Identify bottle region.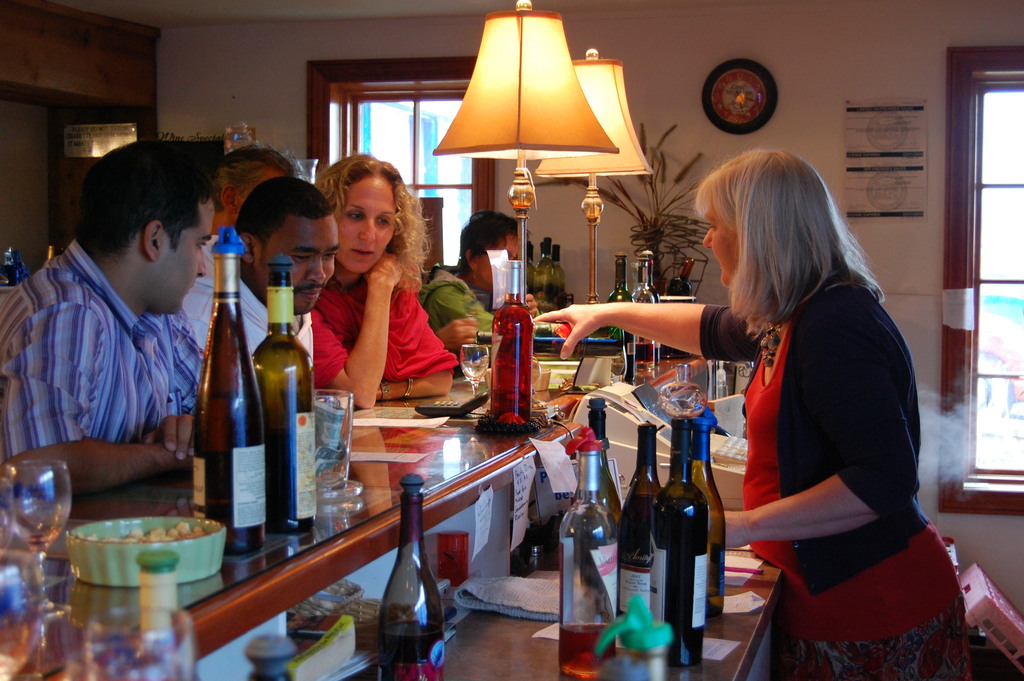
Region: box=[655, 418, 702, 673].
